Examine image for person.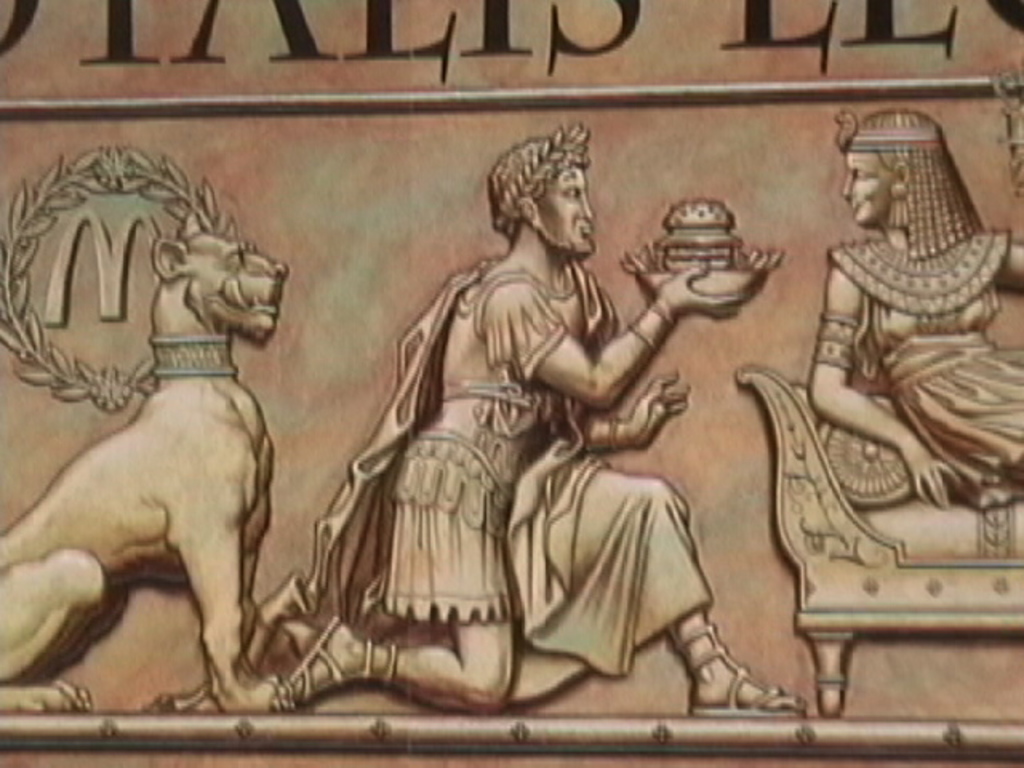
Examination result: pyautogui.locateOnScreen(325, 142, 741, 726).
